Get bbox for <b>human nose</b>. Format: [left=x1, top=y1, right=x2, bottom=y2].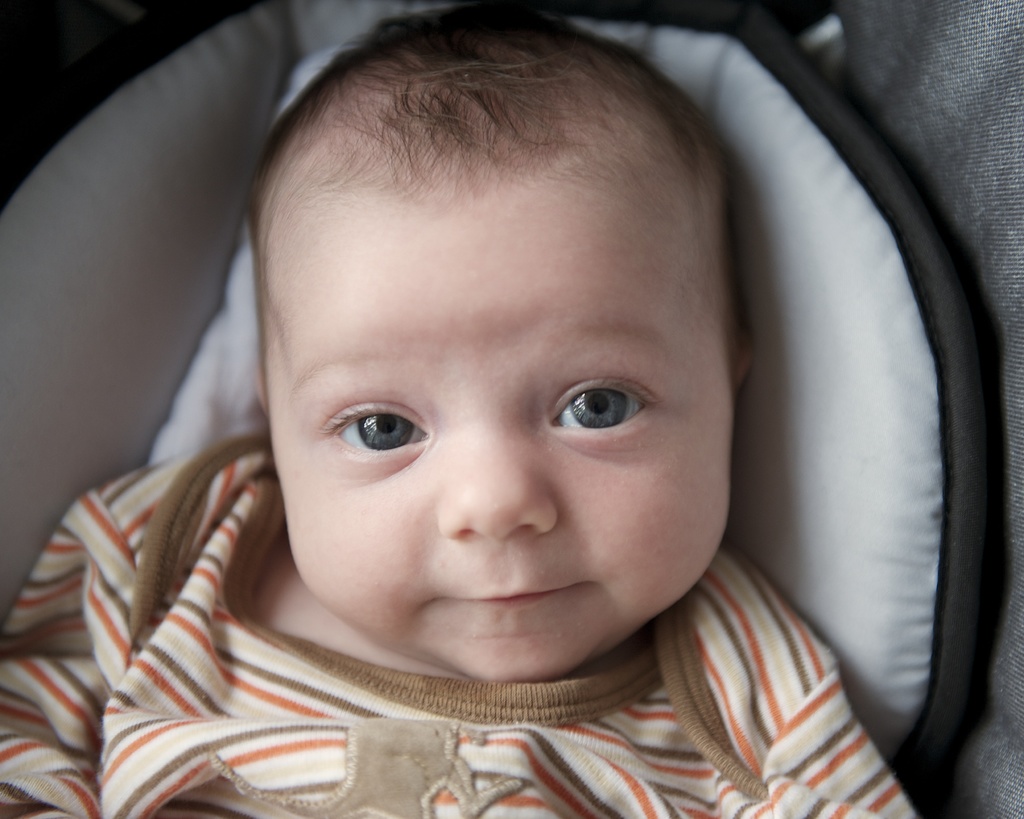
[left=436, top=412, right=557, bottom=542].
